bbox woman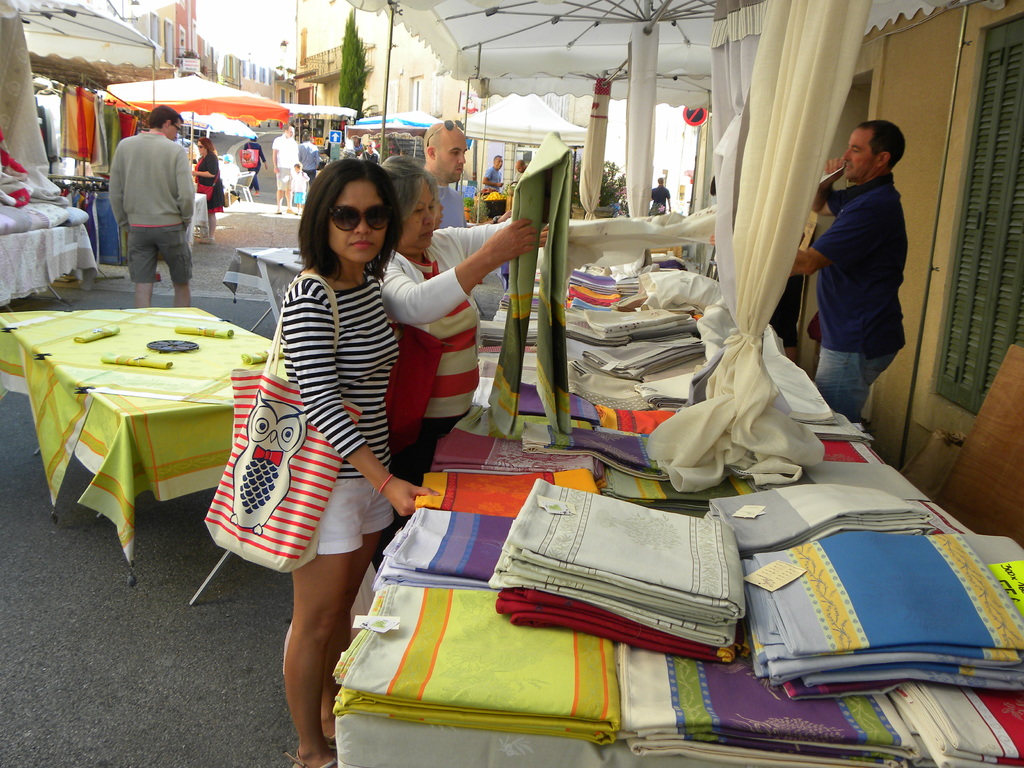
bbox=(366, 152, 548, 563)
